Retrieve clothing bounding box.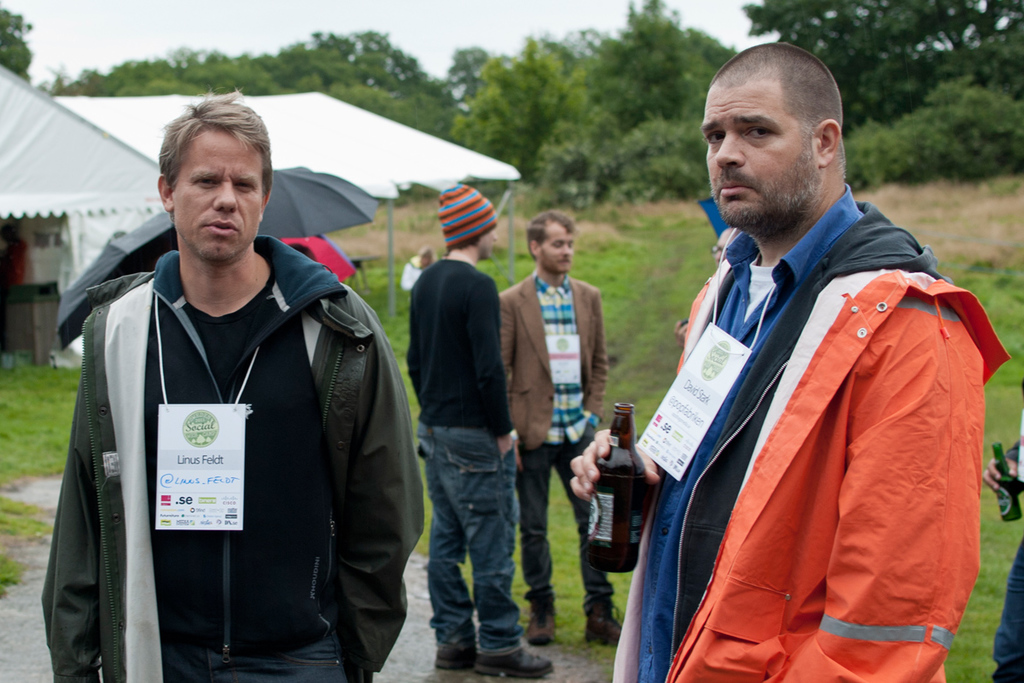
Bounding box: <box>500,269,616,618</box>.
